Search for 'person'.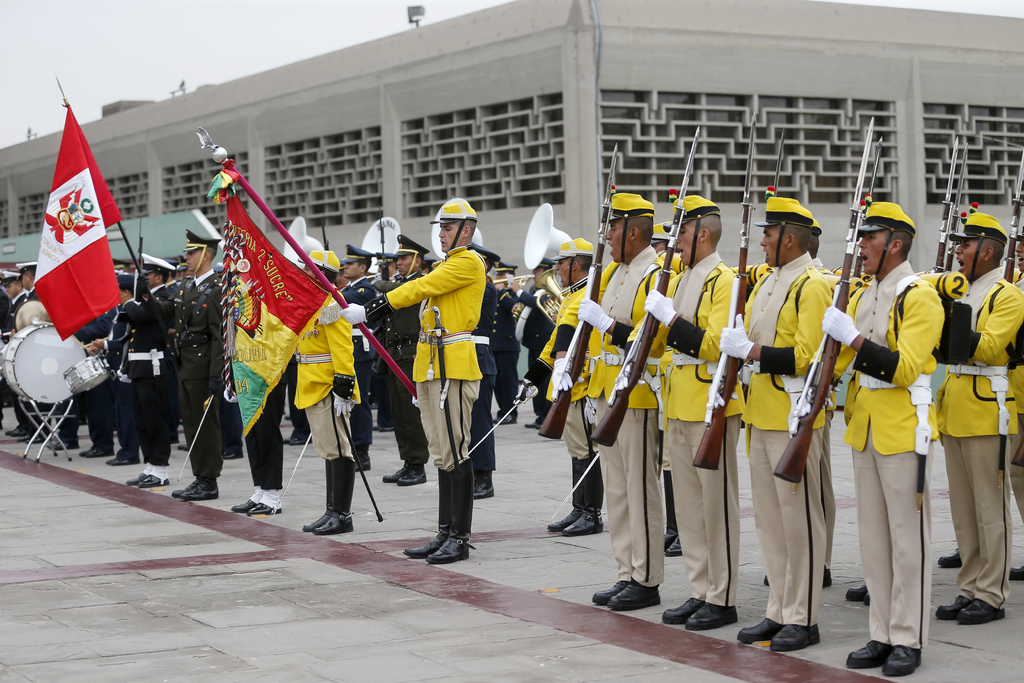
Found at [855,206,991,673].
